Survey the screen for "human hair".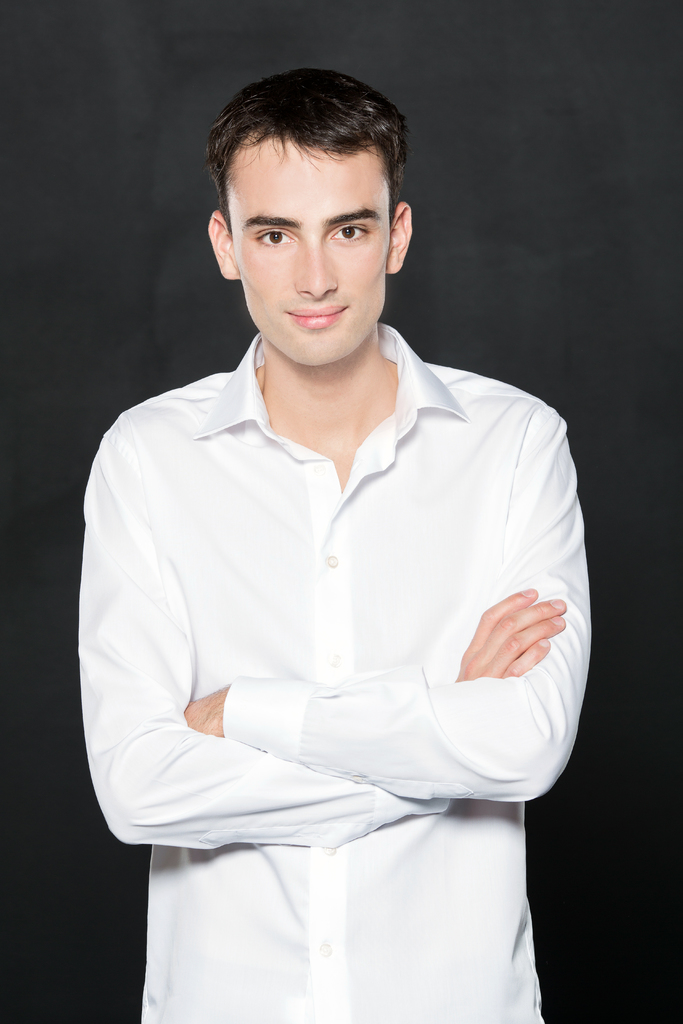
Survey found: (204,62,413,262).
